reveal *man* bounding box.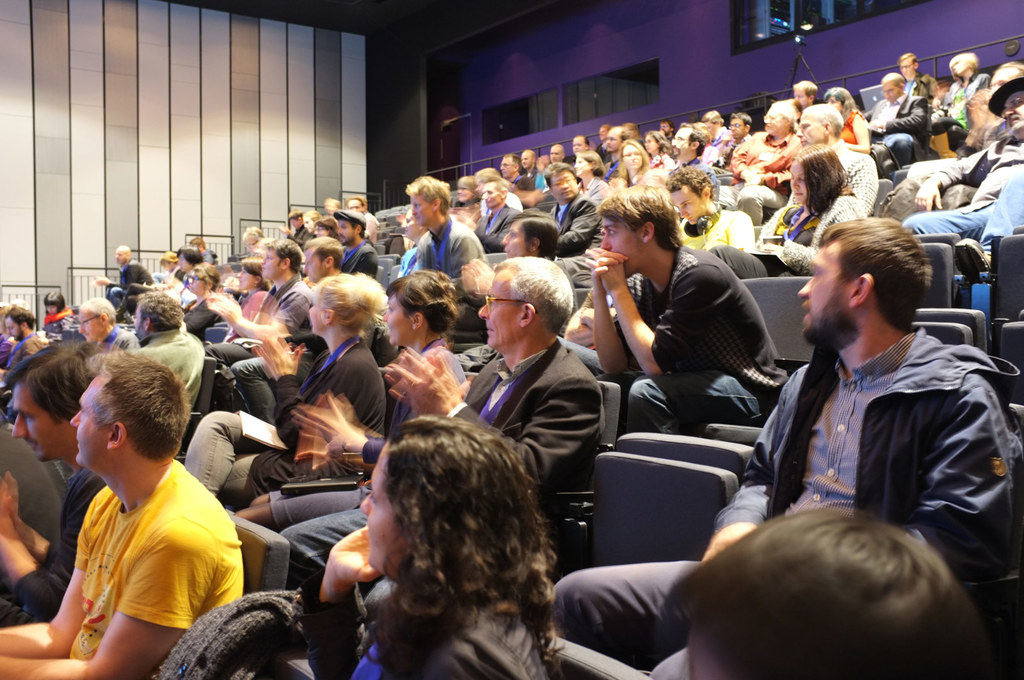
Revealed: pyautogui.locateOnScreen(868, 68, 928, 171).
